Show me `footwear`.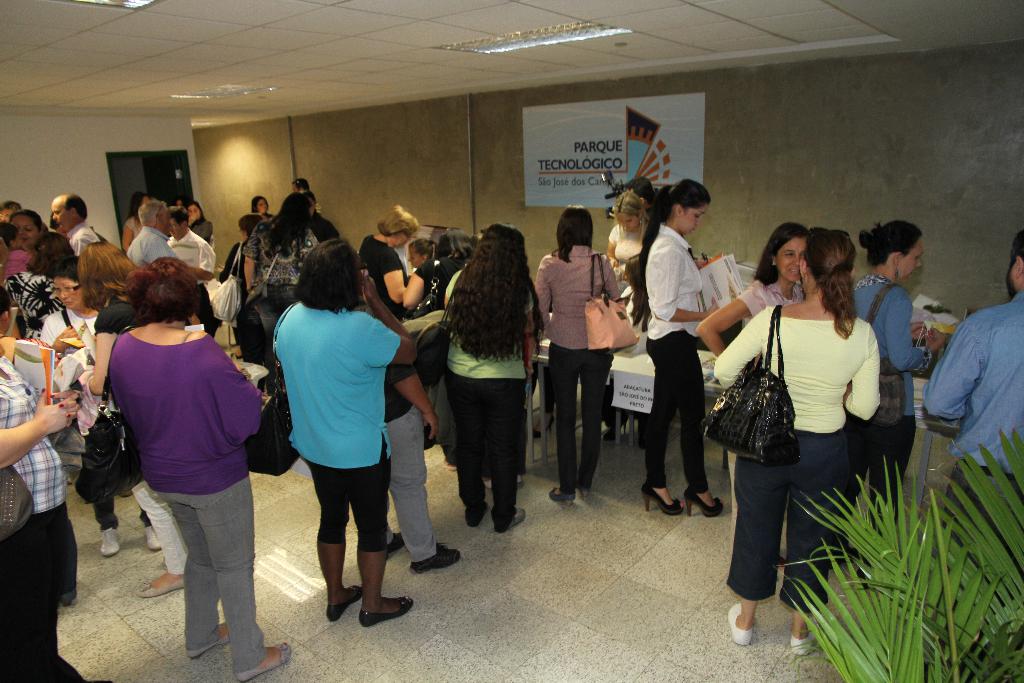
`footwear` is here: 515:473:524:489.
